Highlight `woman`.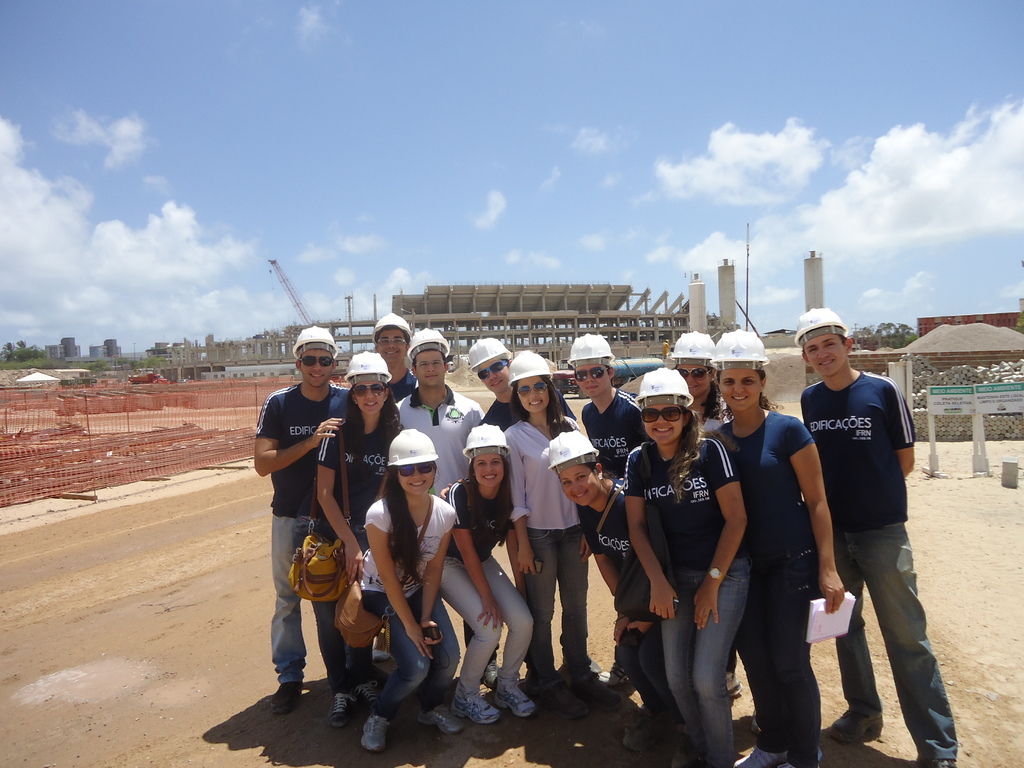
Highlighted region: l=432, t=422, r=531, b=728.
